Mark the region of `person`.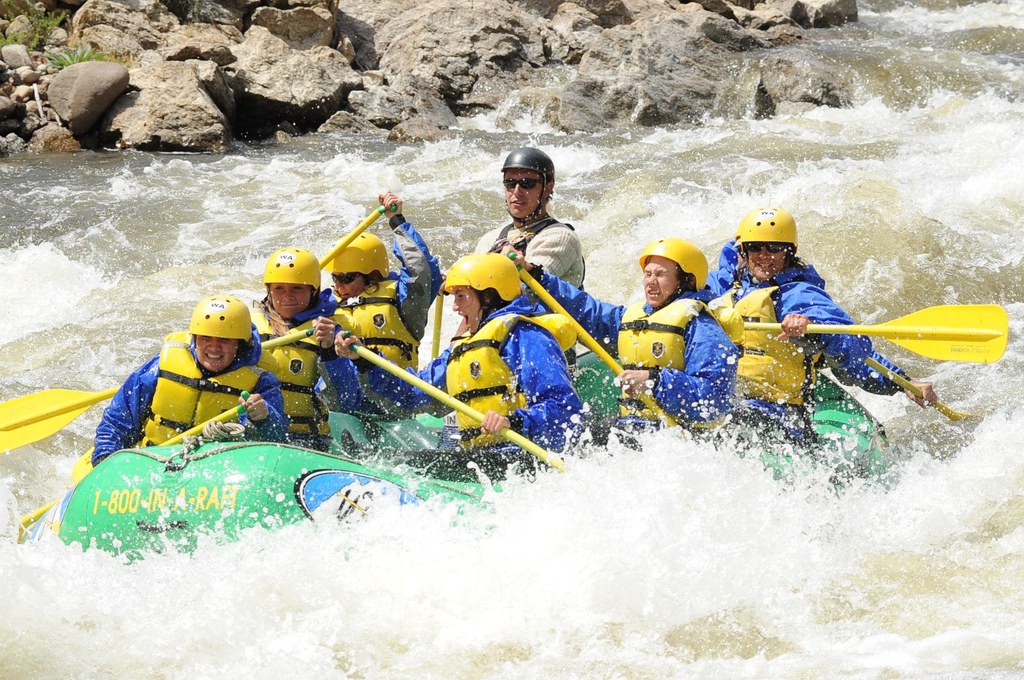
Region: {"x1": 112, "y1": 295, "x2": 274, "y2": 489}.
